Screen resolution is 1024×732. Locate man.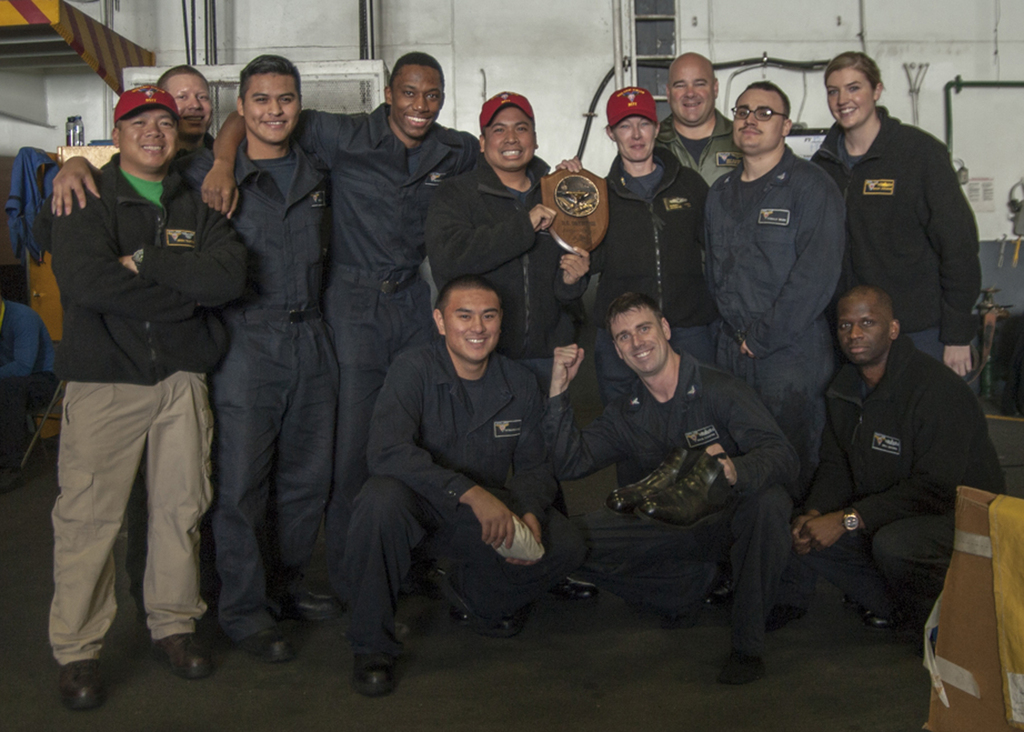
<region>152, 61, 220, 164</region>.
